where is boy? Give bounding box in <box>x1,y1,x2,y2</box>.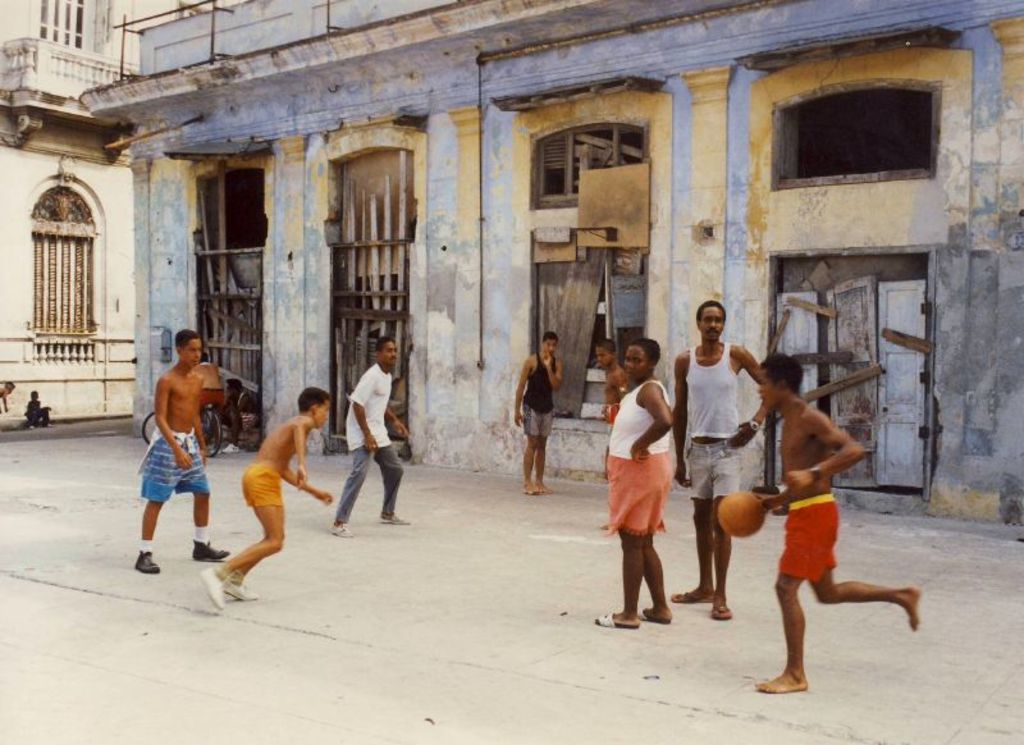
<box>27,392,55,428</box>.
